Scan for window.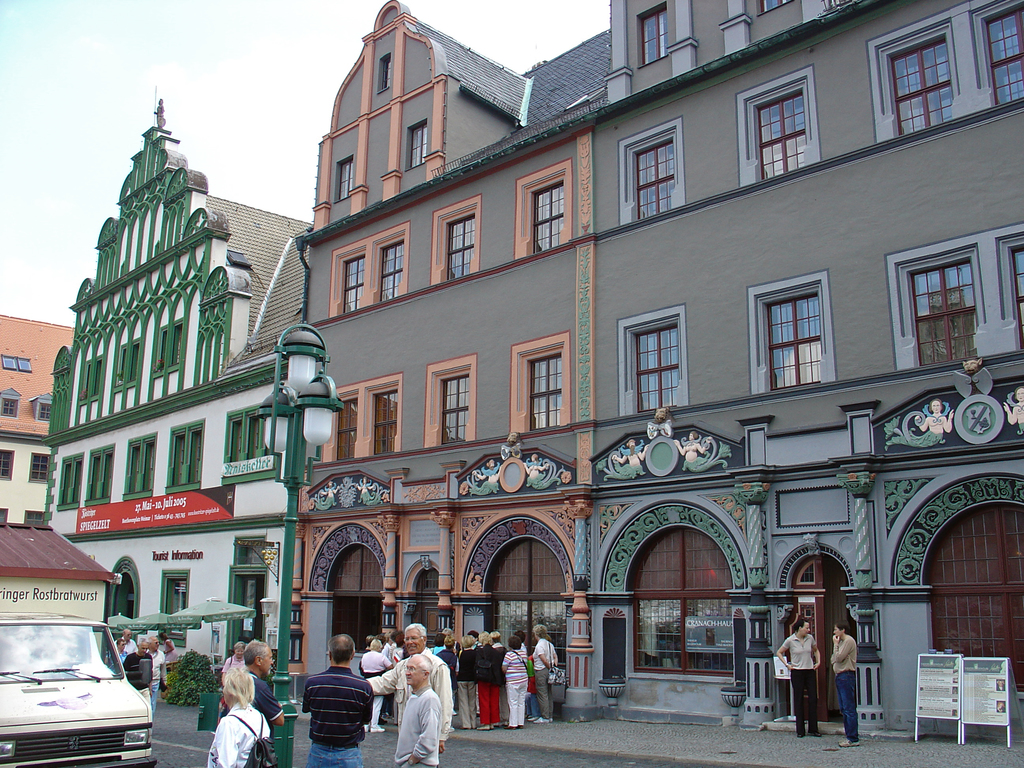
Scan result: 153:570:186:643.
